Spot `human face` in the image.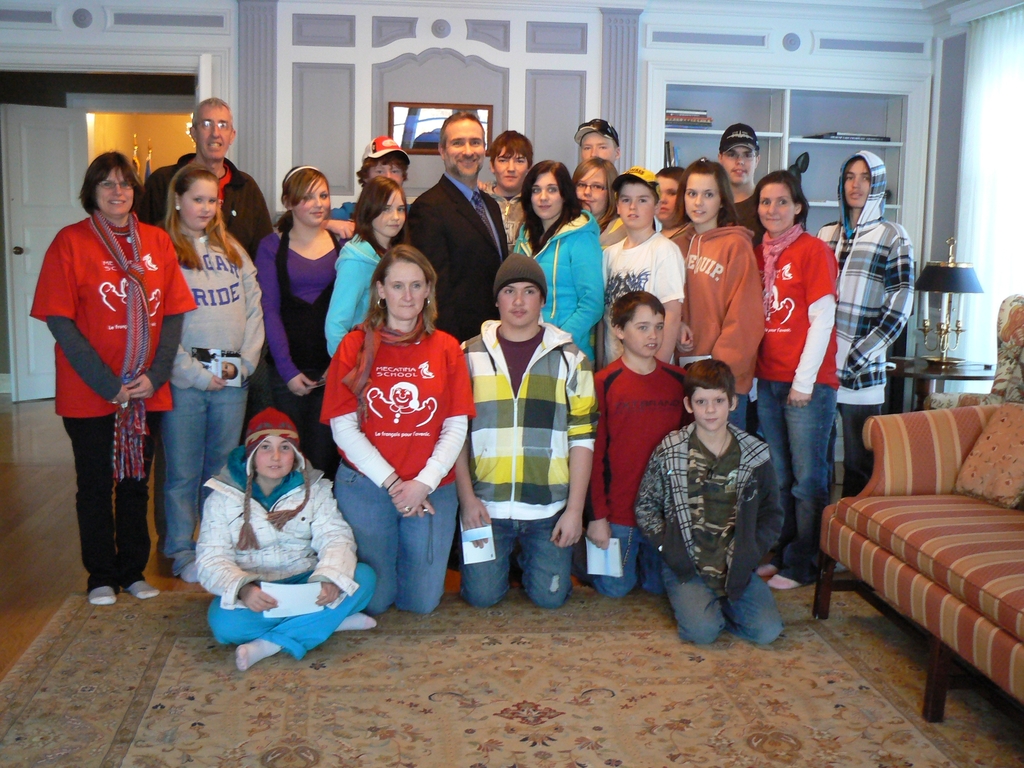
`human face` found at <bbox>497, 278, 536, 324</bbox>.
